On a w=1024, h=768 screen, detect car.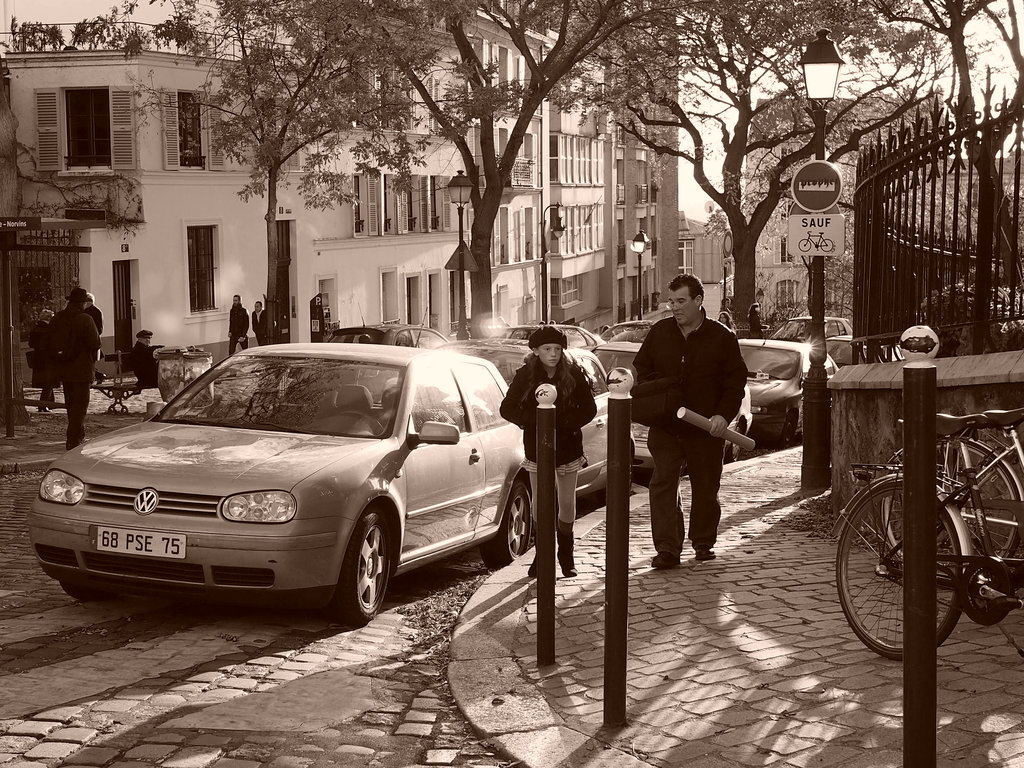
x1=610, y1=319, x2=659, y2=342.
